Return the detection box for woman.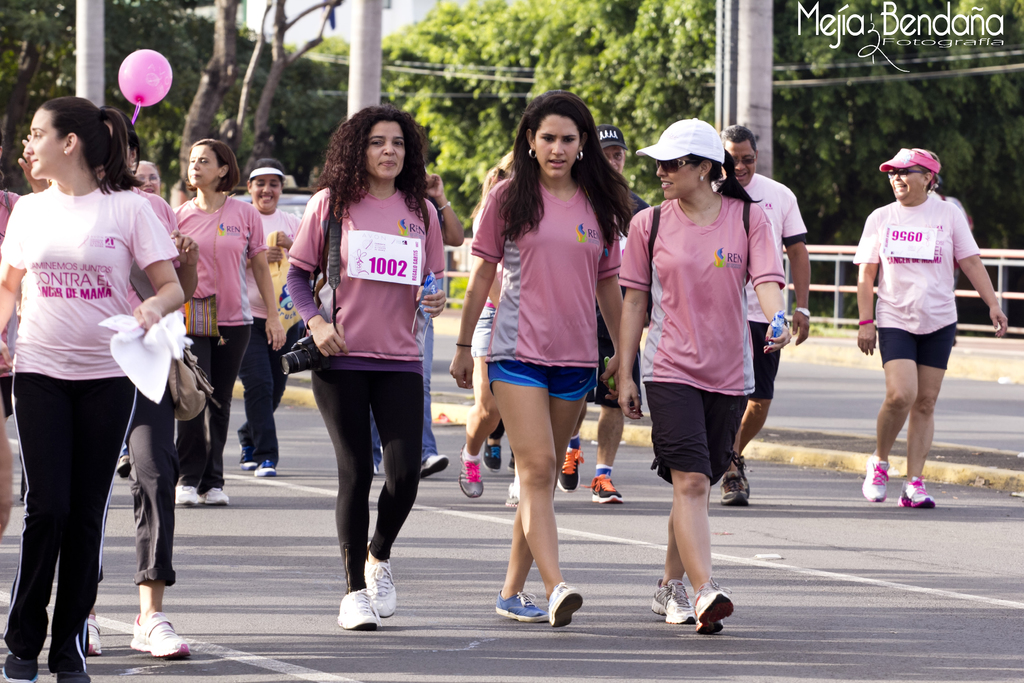
{"left": 449, "top": 82, "right": 634, "bottom": 626}.
